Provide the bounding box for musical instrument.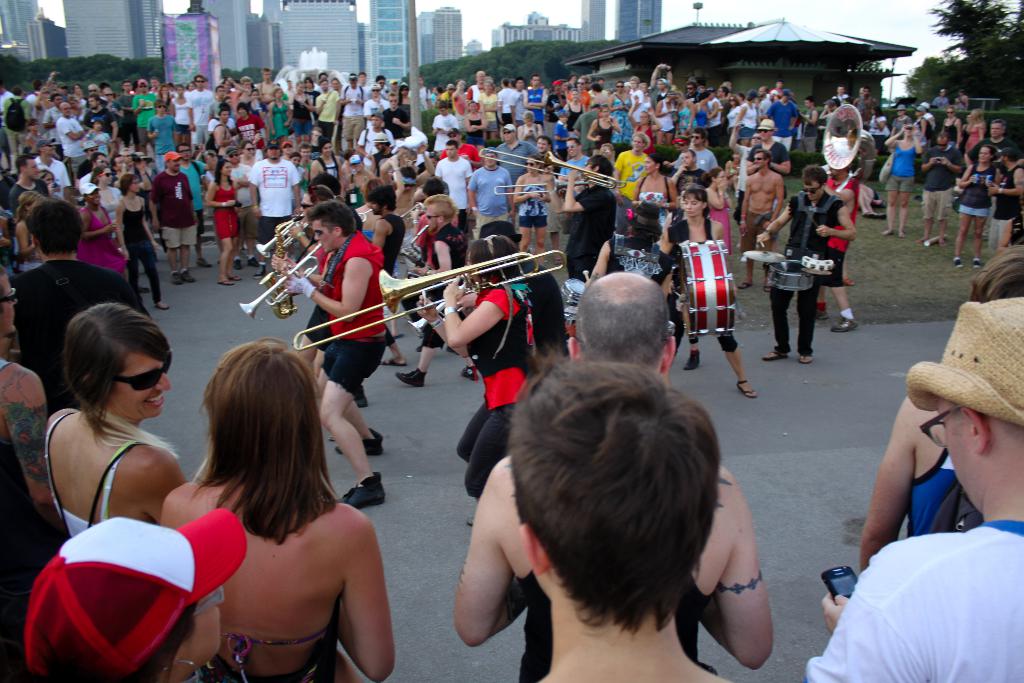
(x1=794, y1=255, x2=831, y2=273).
